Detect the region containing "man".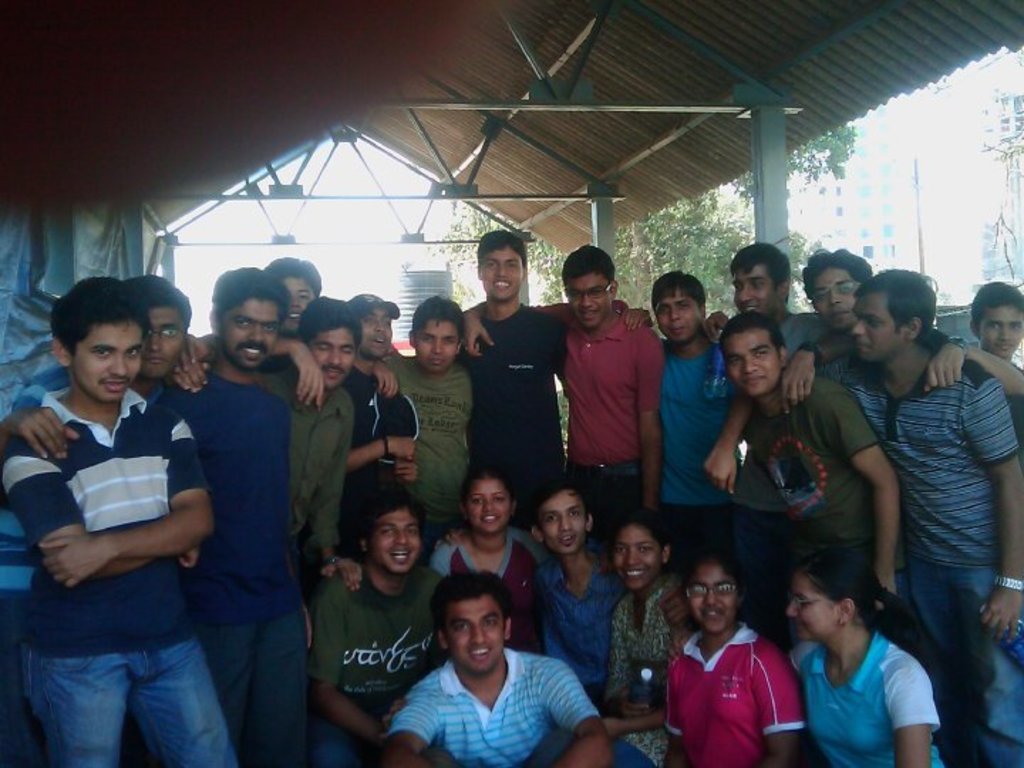
x1=1, y1=274, x2=253, y2=767.
